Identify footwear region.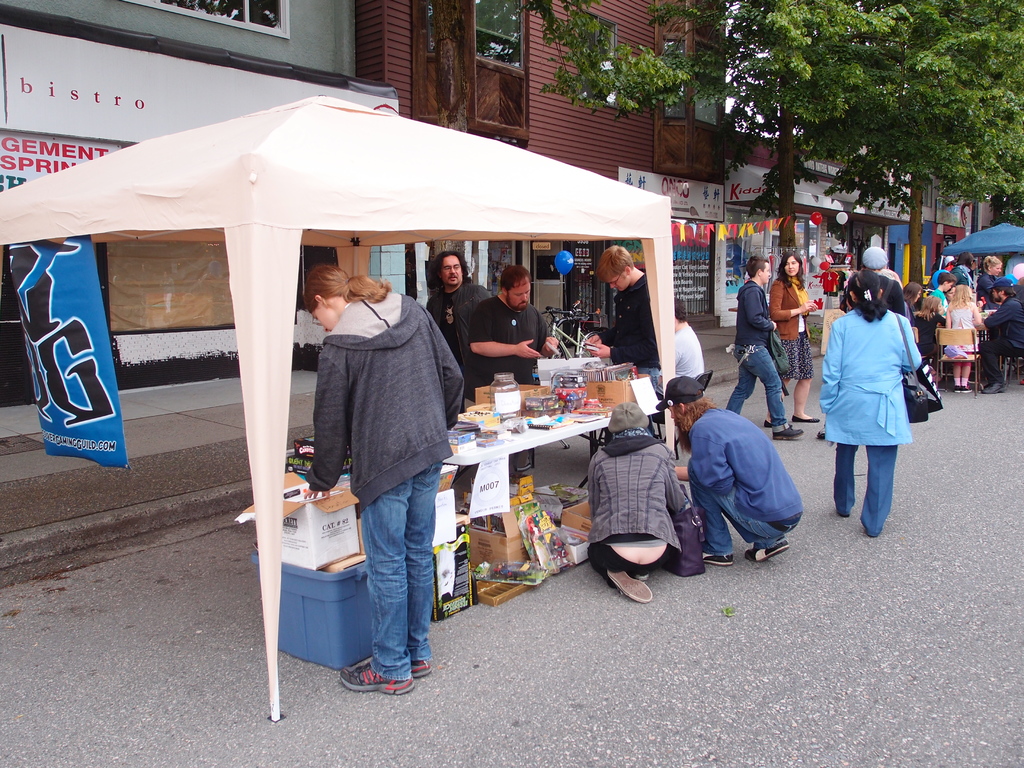
Region: [629, 564, 650, 586].
